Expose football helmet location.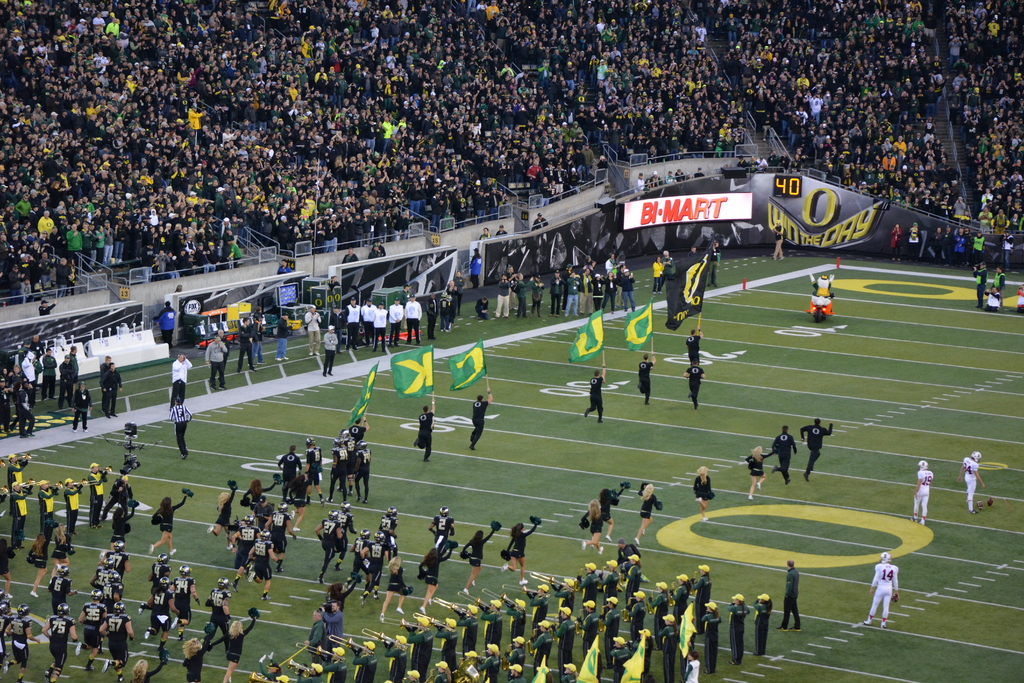
Exposed at 375,525,385,542.
